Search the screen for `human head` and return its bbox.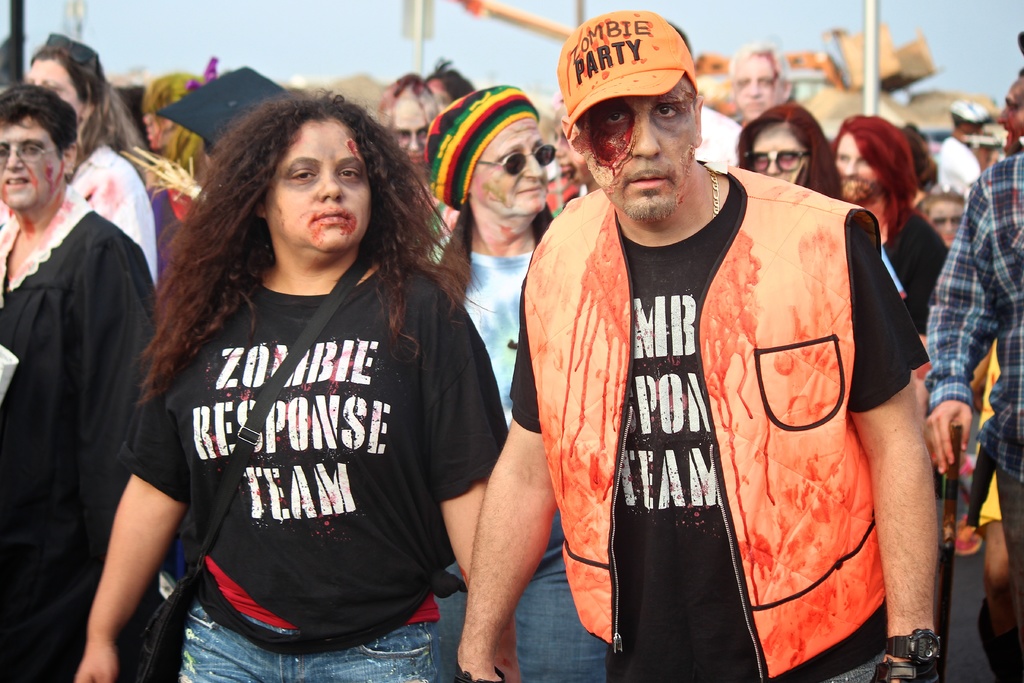
Found: left=738, top=105, right=832, bottom=190.
